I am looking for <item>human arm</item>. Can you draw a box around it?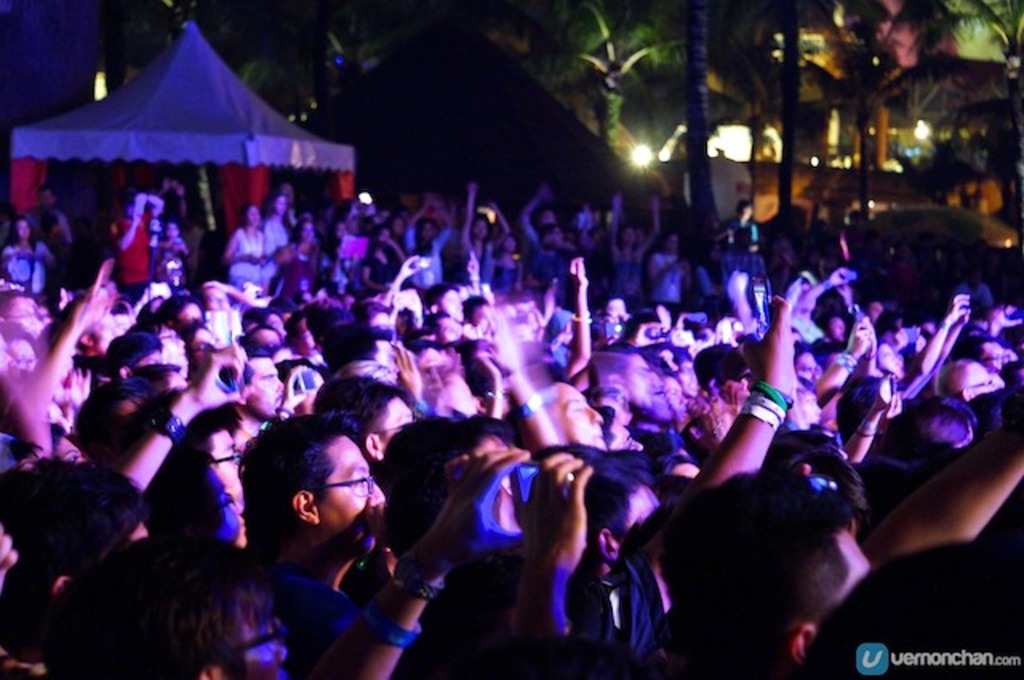
Sure, the bounding box is locate(461, 245, 490, 299).
